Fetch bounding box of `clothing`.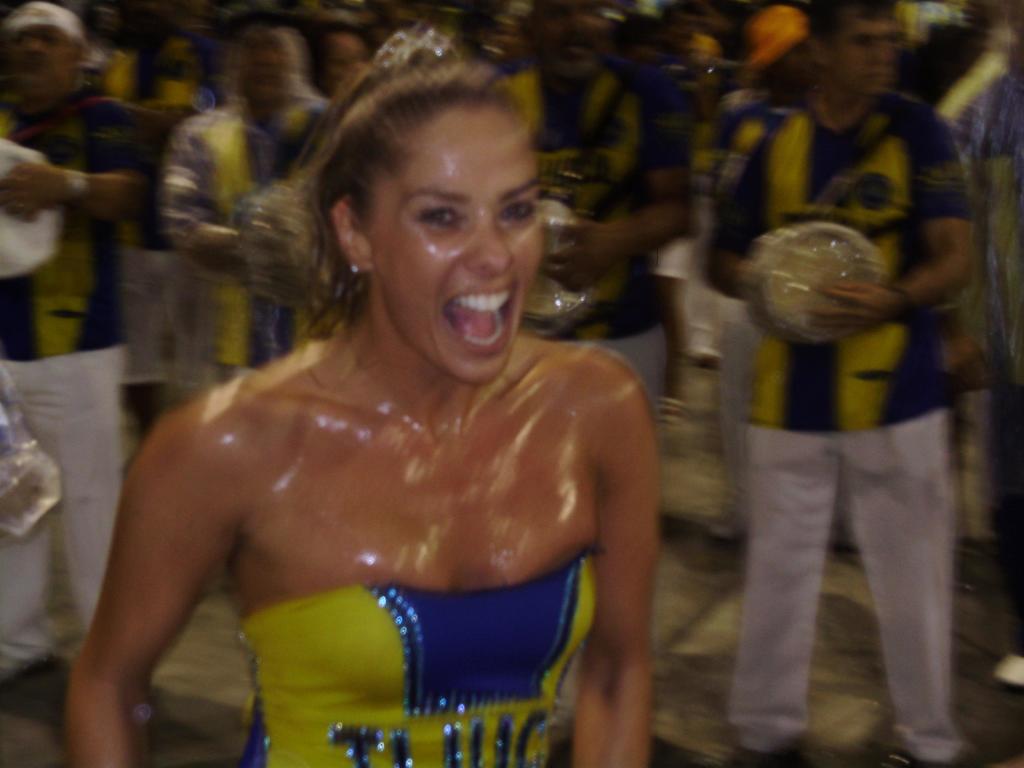
Bbox: [x1=936, y1=49, x2=1023, y2=659].
